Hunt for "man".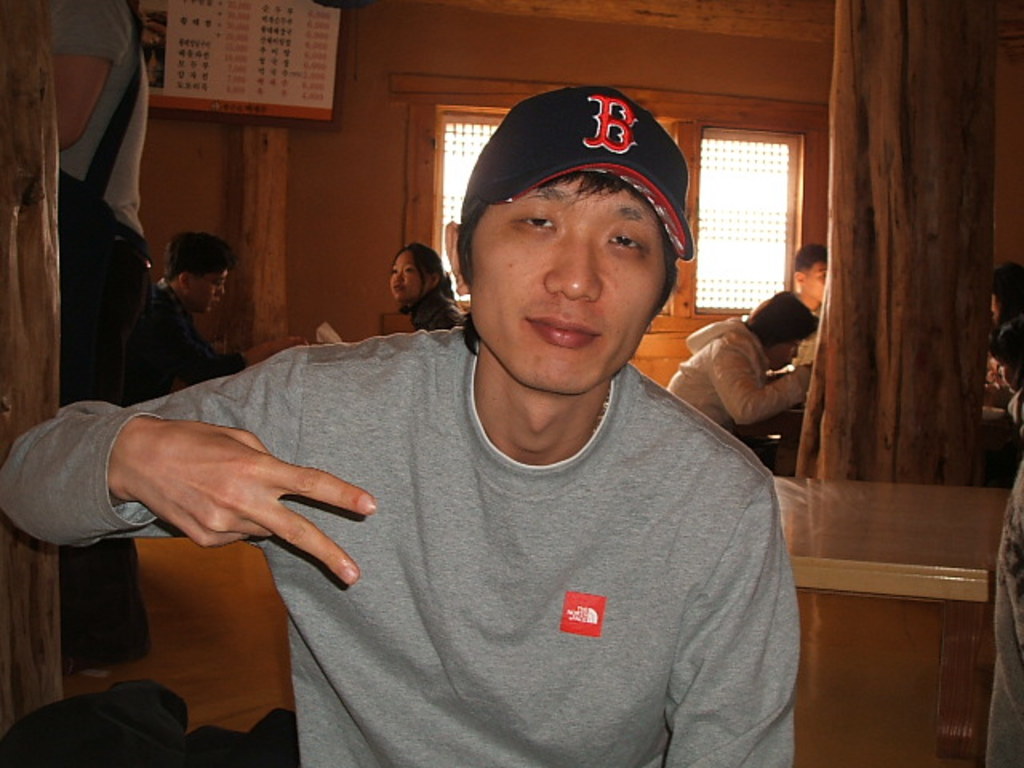
Hunted down at bbox=(114, 224, 293, 403).
